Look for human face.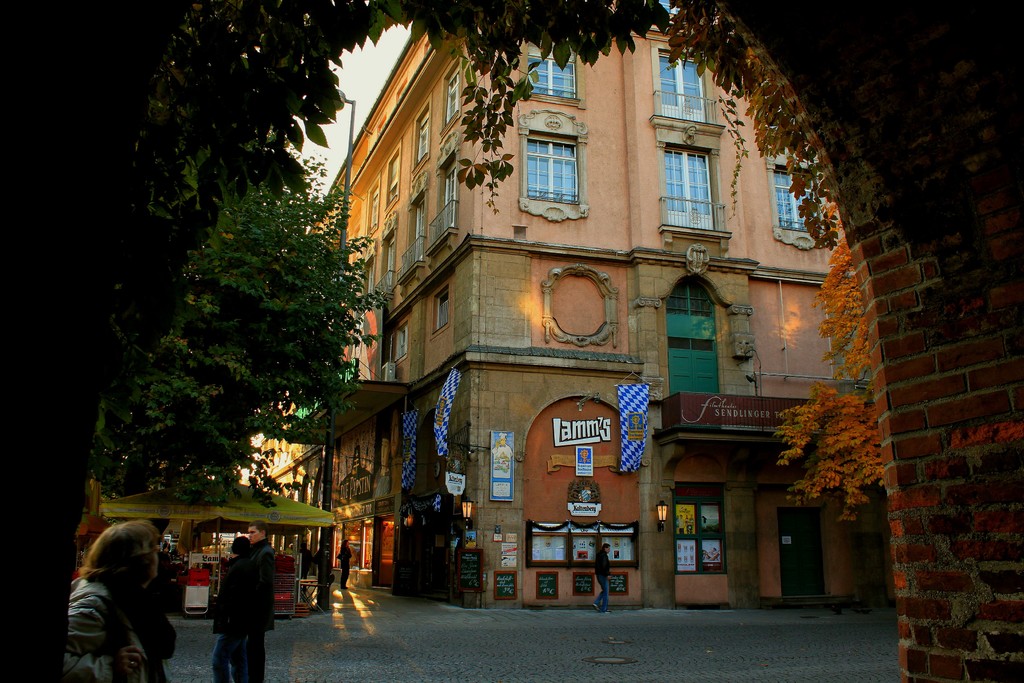
Found: x1=150 y1=545 x2=158 y2=579.
